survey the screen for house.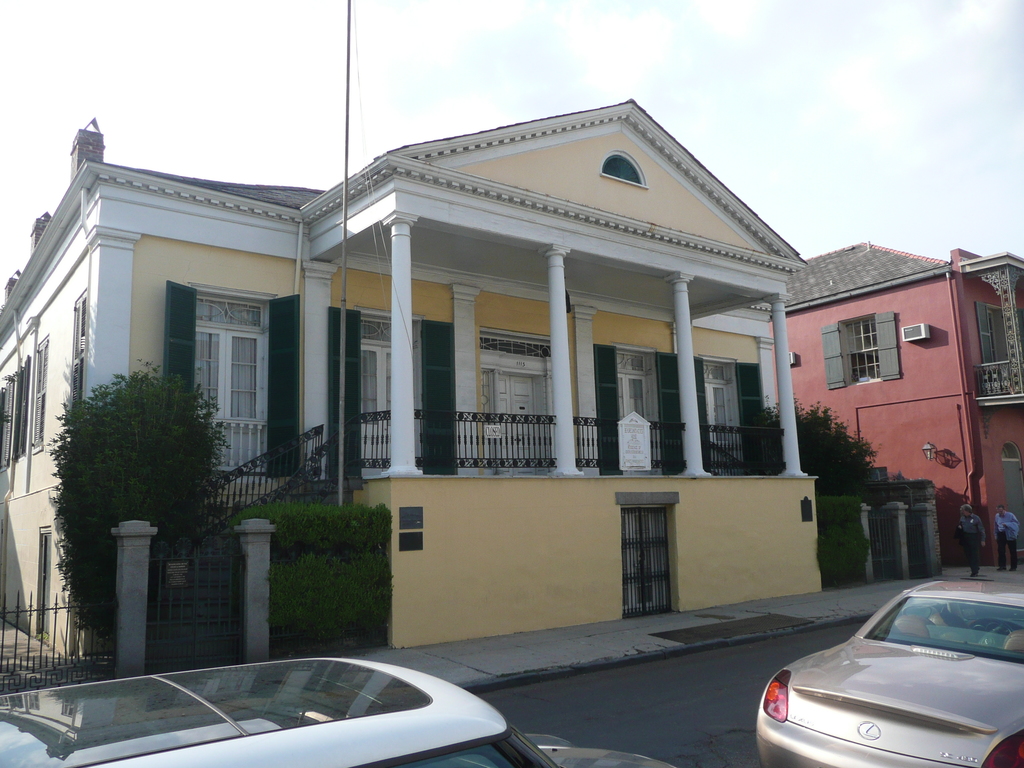
Survey found: 47:78:921:678.
